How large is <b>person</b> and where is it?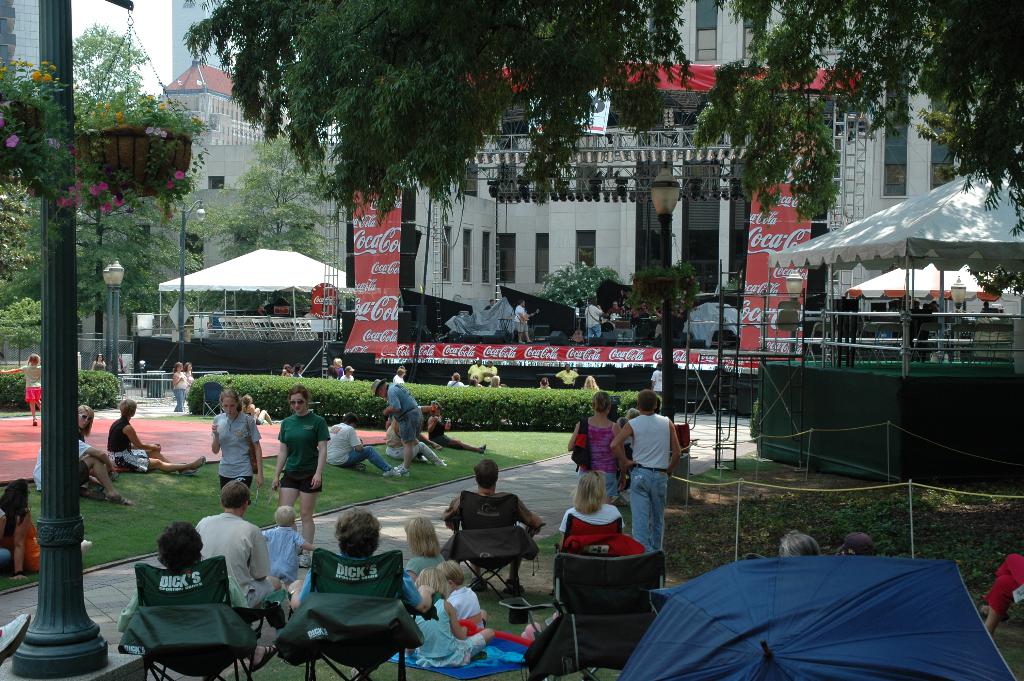
Bounding box: l=208, t=389, r=263, b=513.
